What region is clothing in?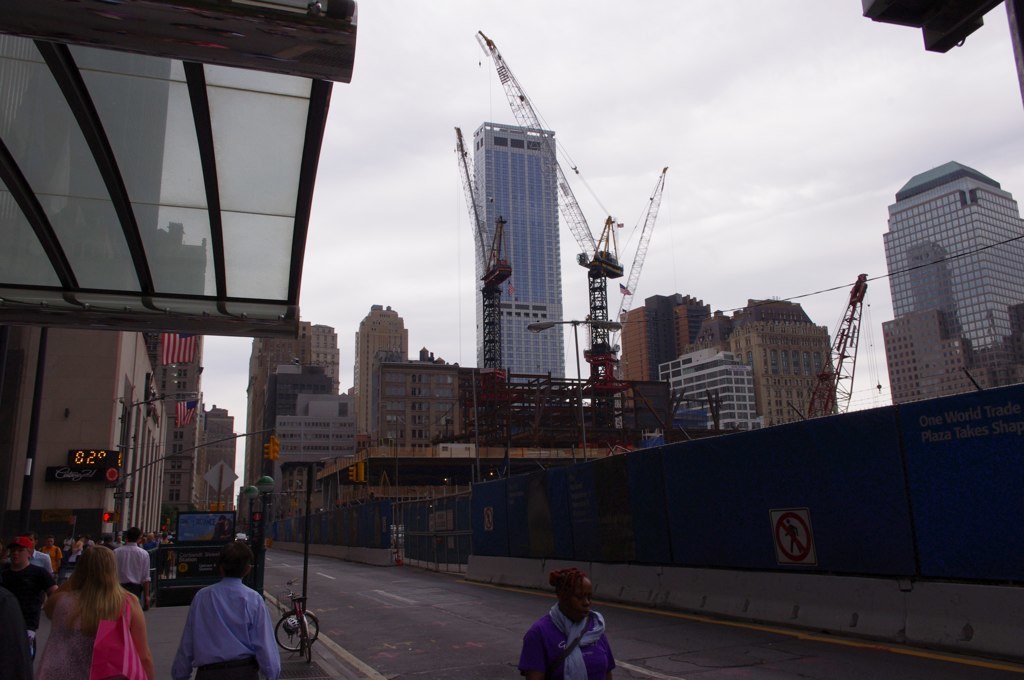
[34, 545, 51, 565].
